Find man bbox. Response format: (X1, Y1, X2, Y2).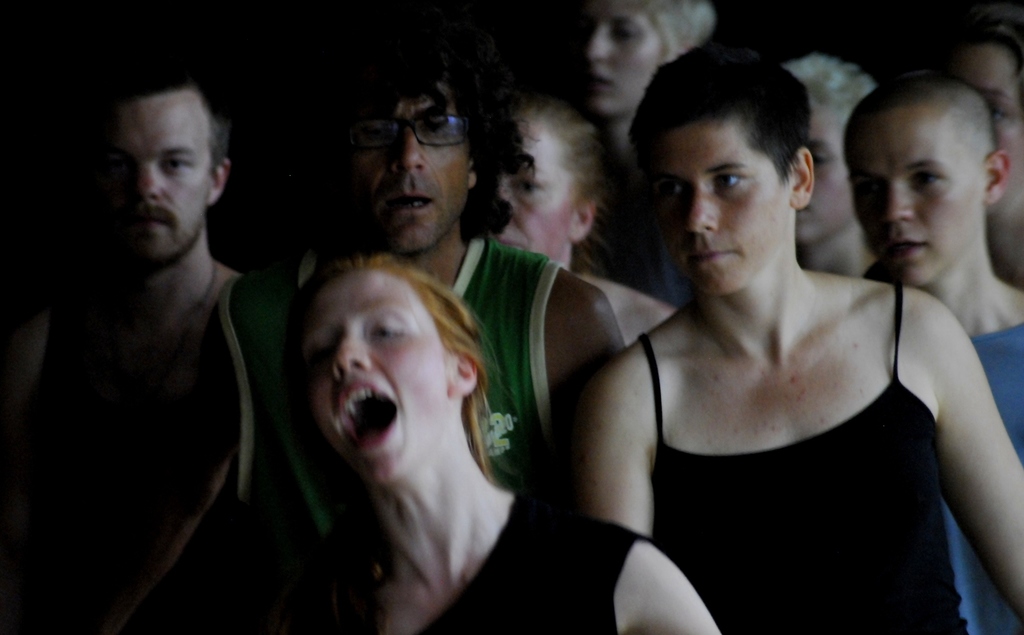
(204, 33, 628, 634).
